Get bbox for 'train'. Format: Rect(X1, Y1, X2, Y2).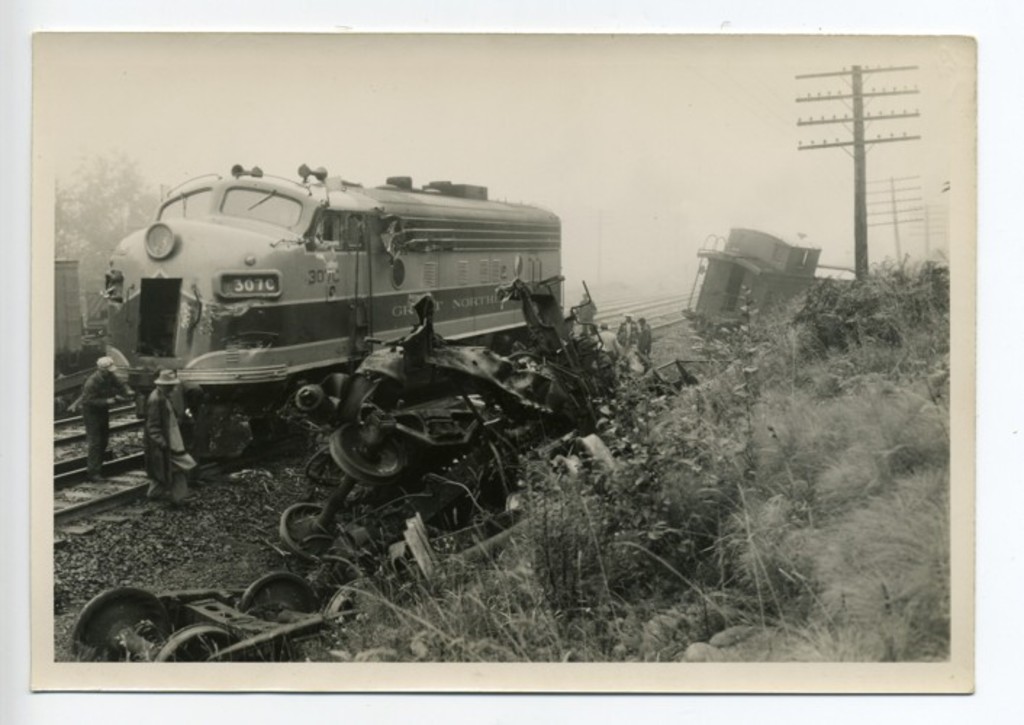
Rect(97, 161, 574, 473).
